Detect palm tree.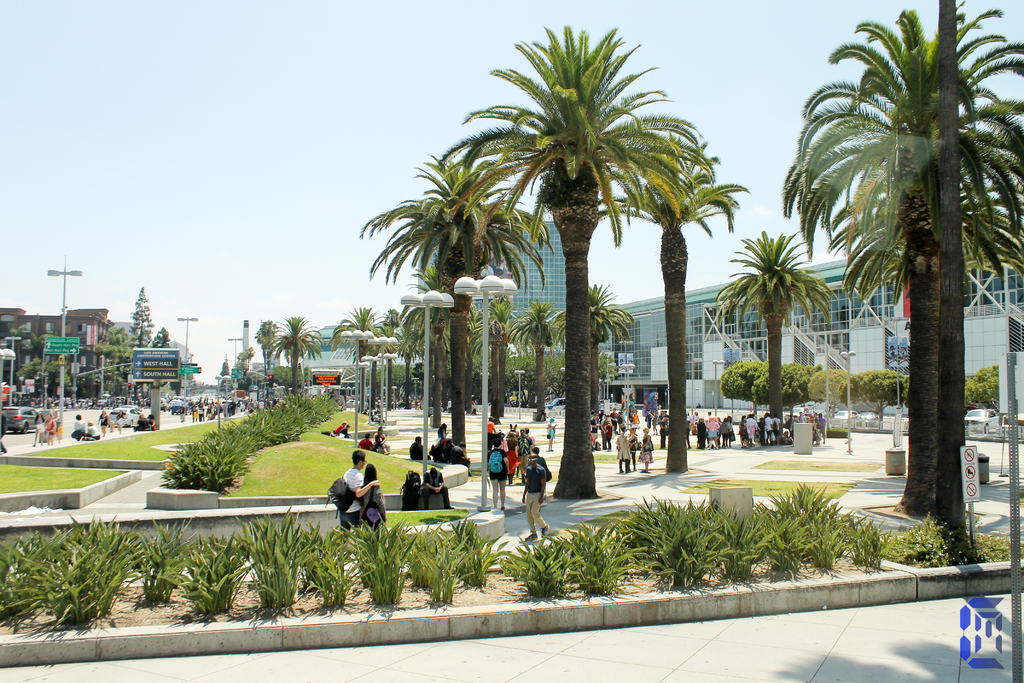
Detected at <bbox>584, 124, 760, 473</bbox>.
